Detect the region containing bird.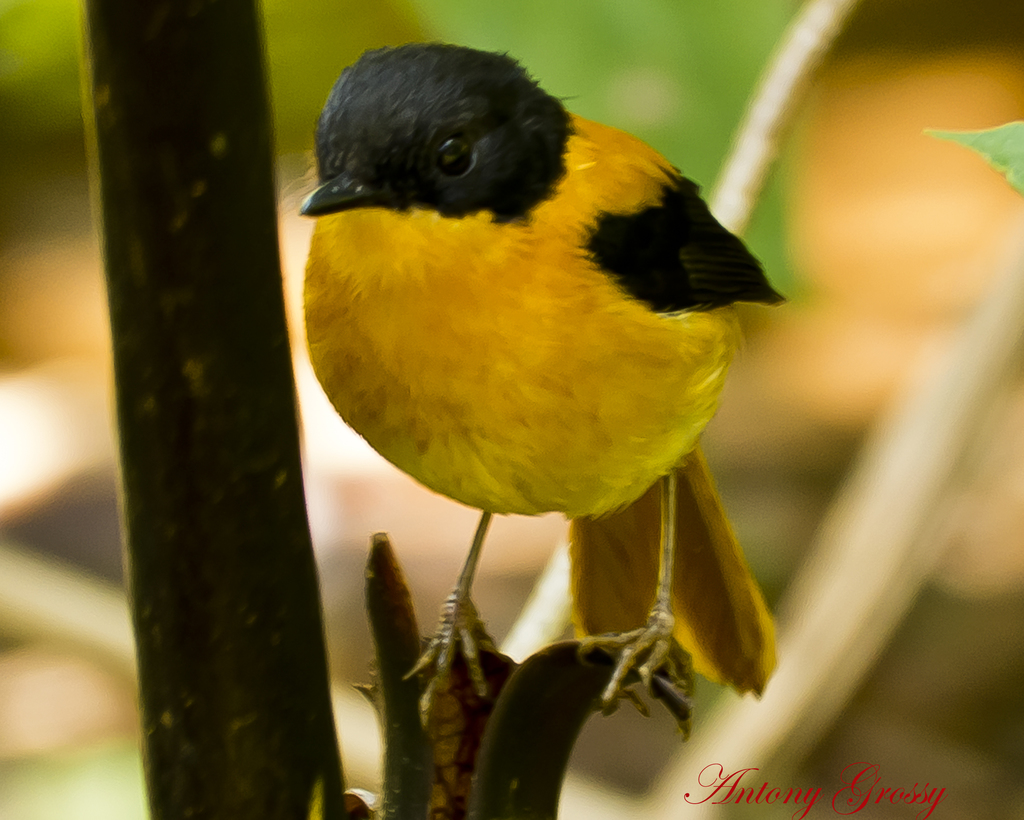
{"left": 266, "top": 70, "right": 785, "bottom": 685}.
